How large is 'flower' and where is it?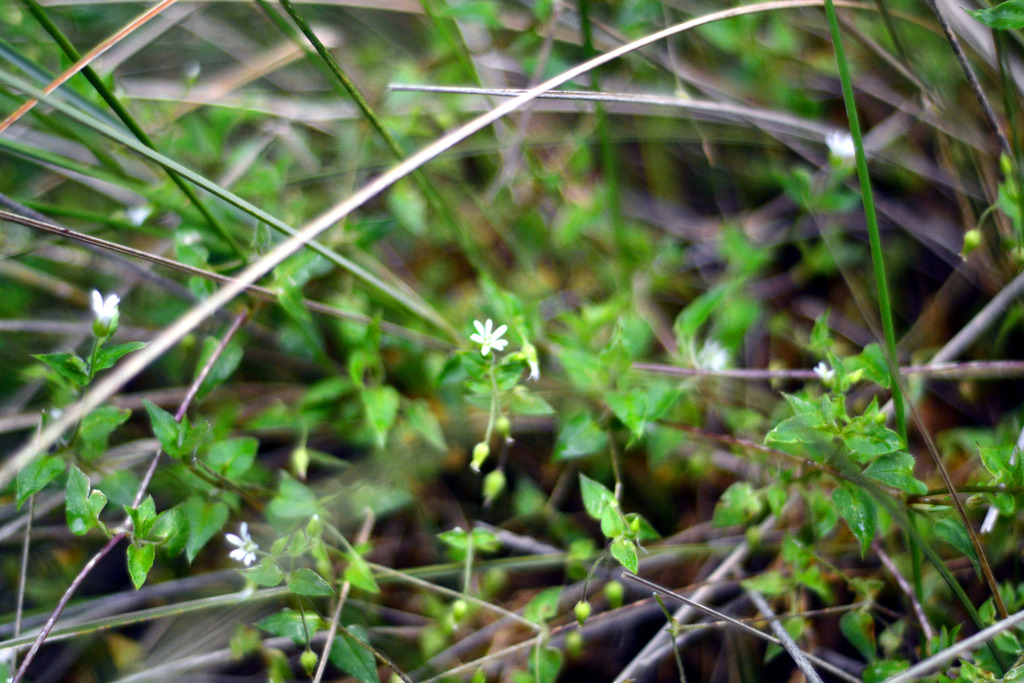
Bounding box: {"left": 824, "top": 126, "right": 855, "bottom": 173}.
